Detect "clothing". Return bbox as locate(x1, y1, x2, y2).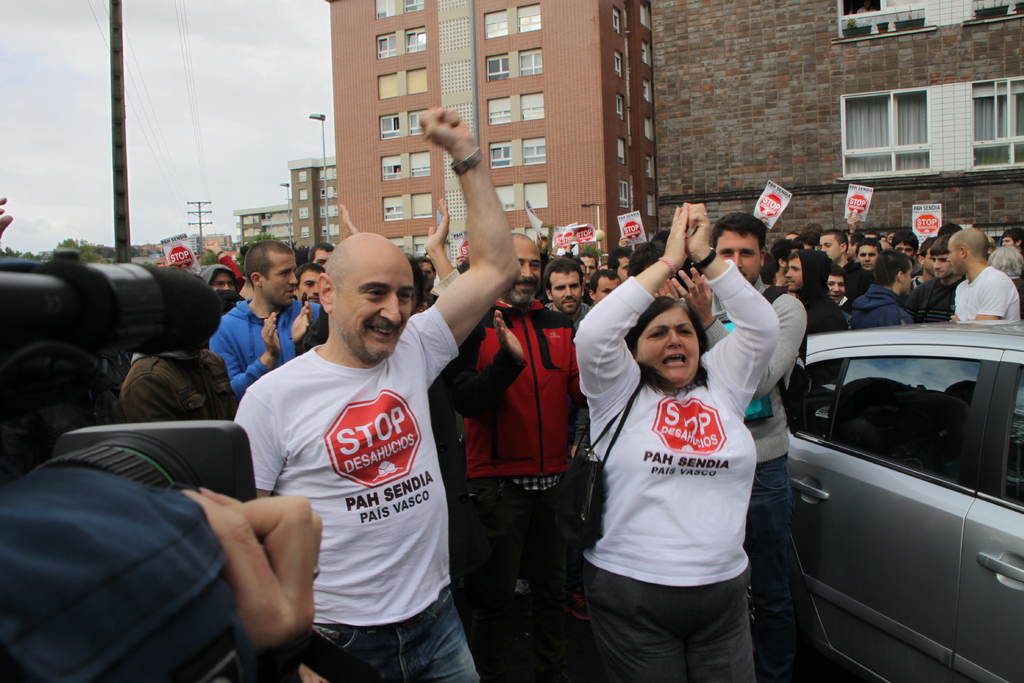
locate(842, 282, 915, 328).
